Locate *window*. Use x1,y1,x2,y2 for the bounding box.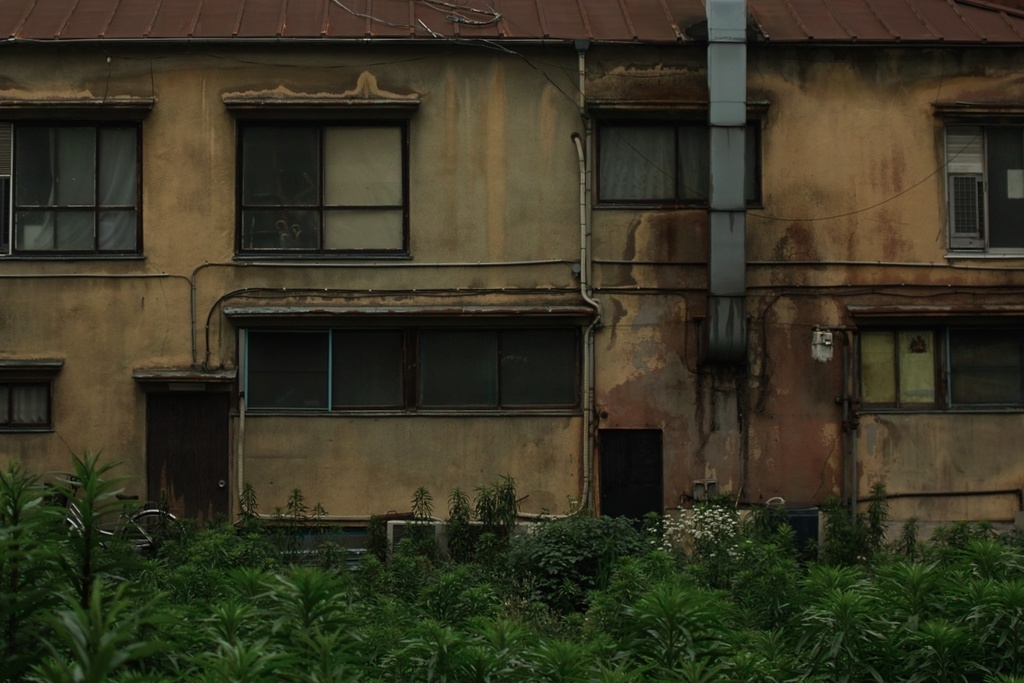
934,112,1023,260.
